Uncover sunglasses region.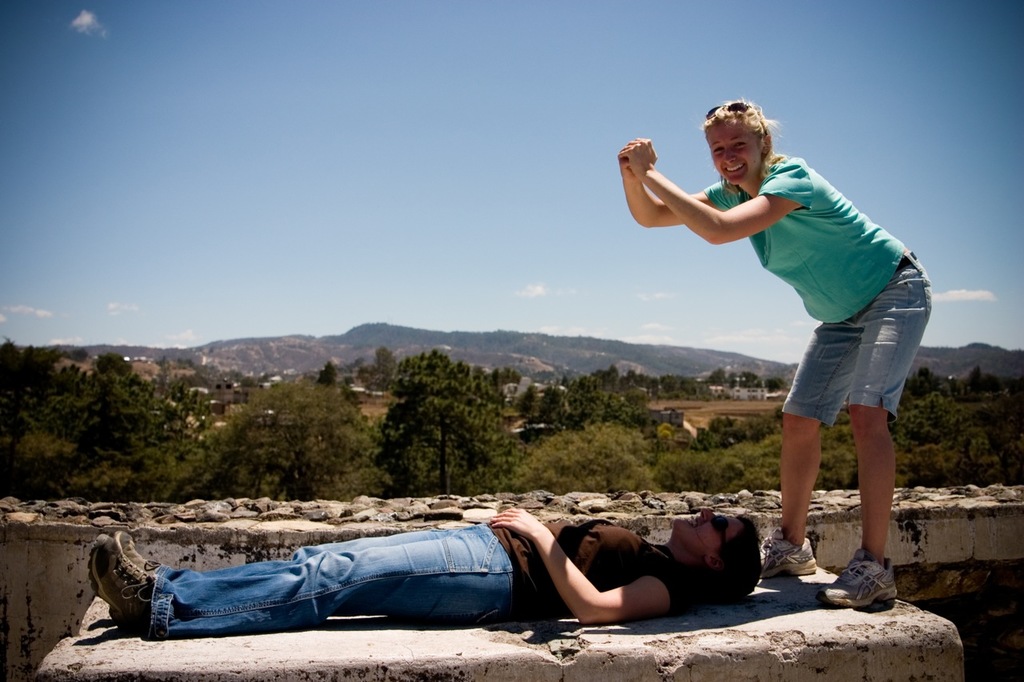
Uncovered: [x1=712, y1=516, x2=726, y2=552].
